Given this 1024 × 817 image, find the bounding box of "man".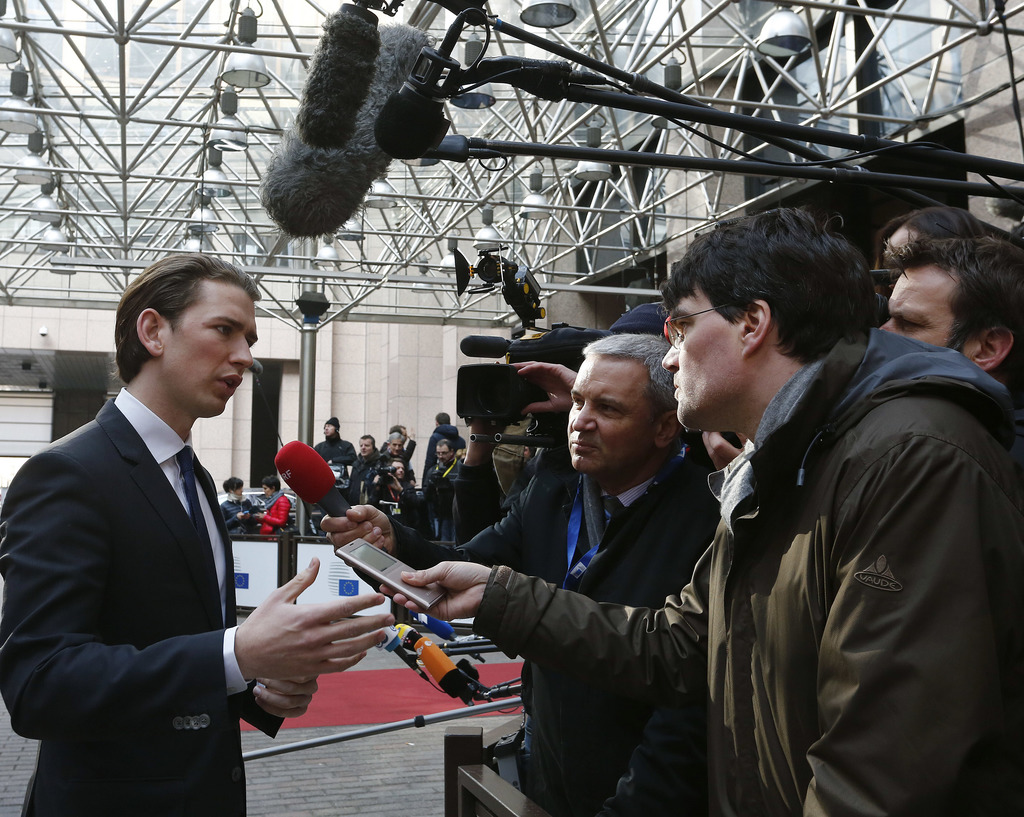
detection(18, 242, 319, 802).
